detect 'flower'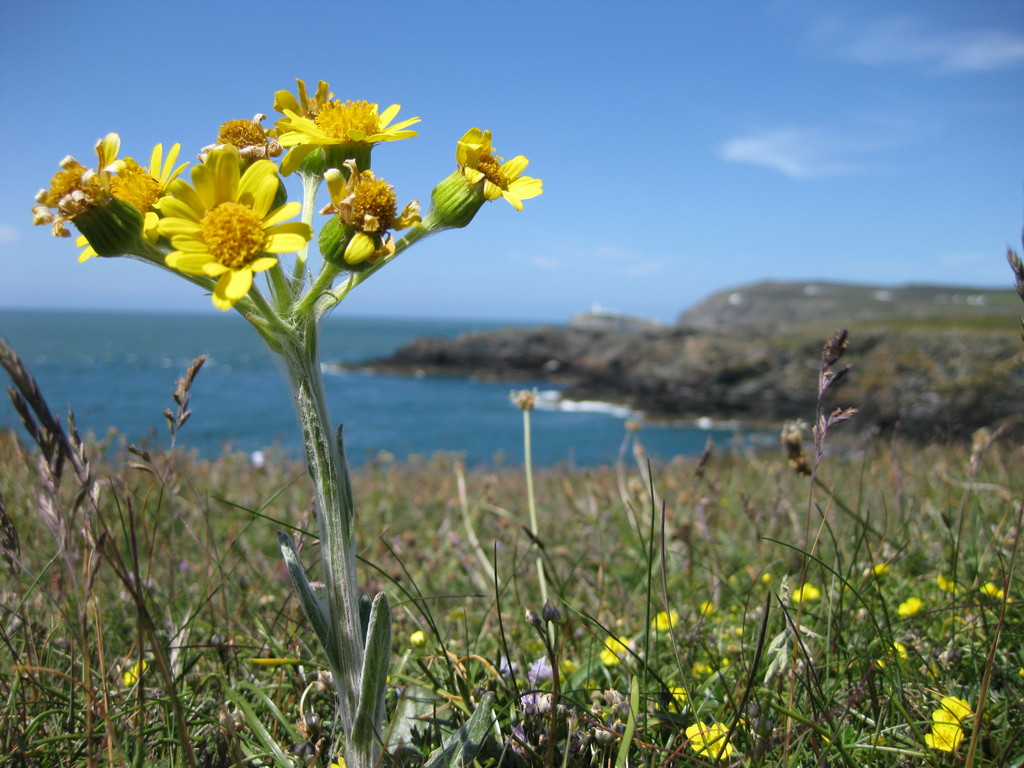
307,152,419,262
